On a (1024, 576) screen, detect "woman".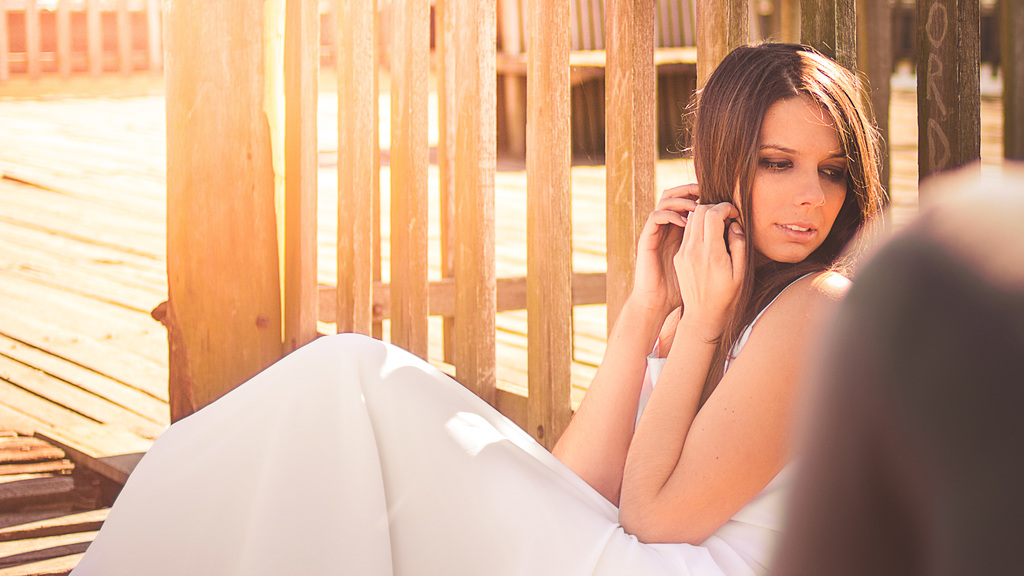
detection(70, 35, 879, 575).
